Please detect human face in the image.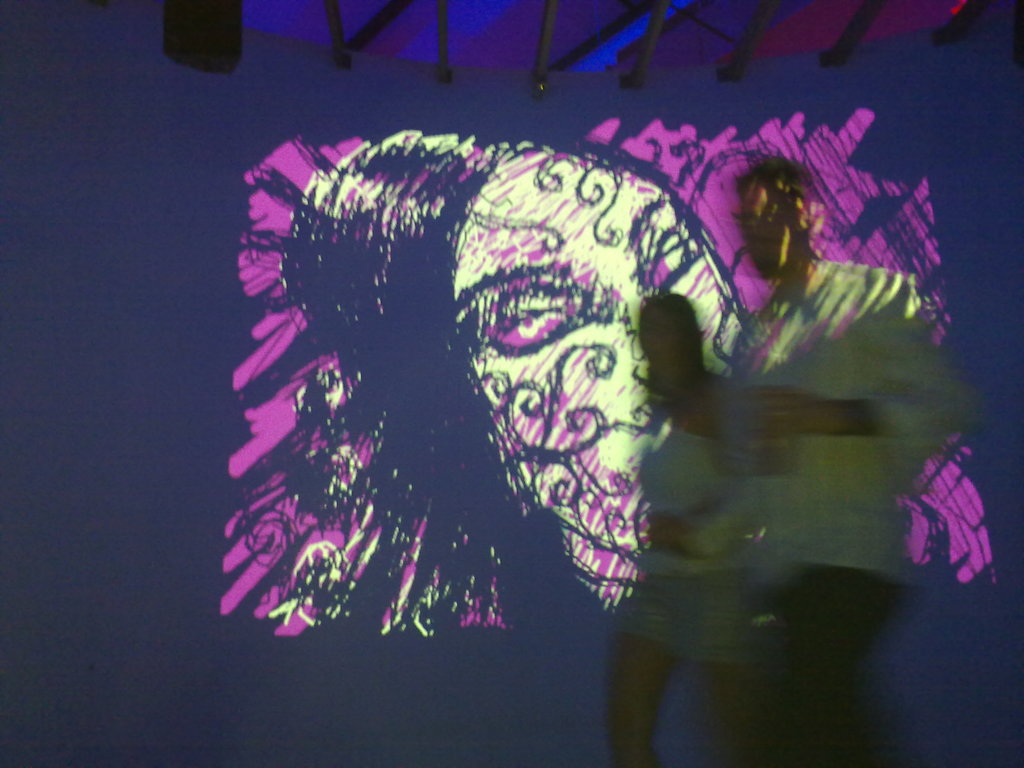
<region>447, 146, 749, 552</region>.
